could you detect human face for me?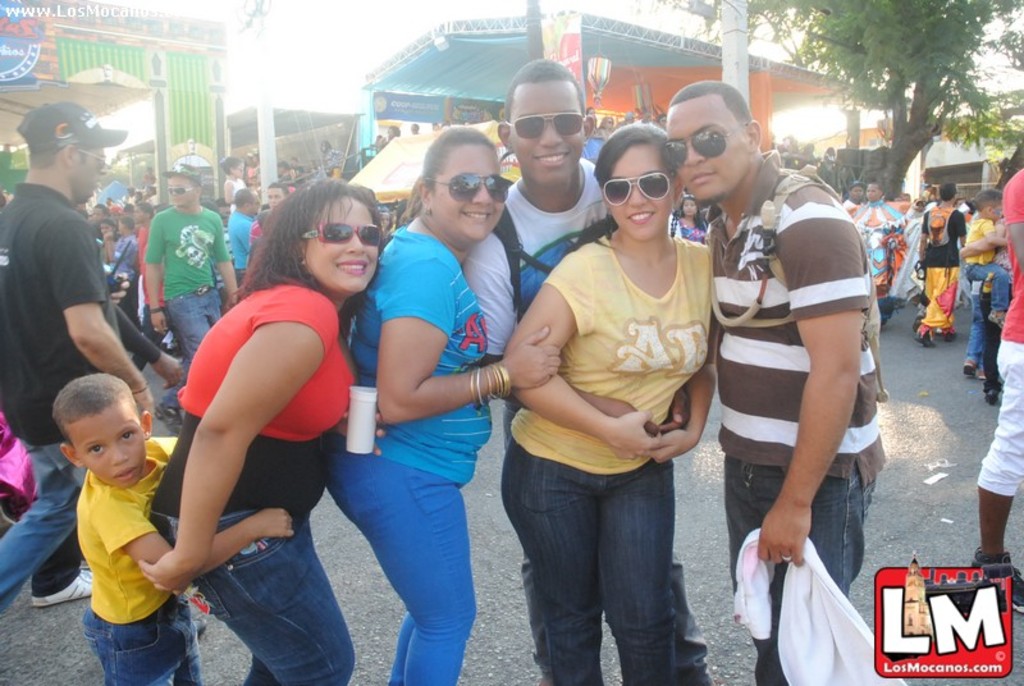
Detection result: locate(605, 142, 680, 235).
